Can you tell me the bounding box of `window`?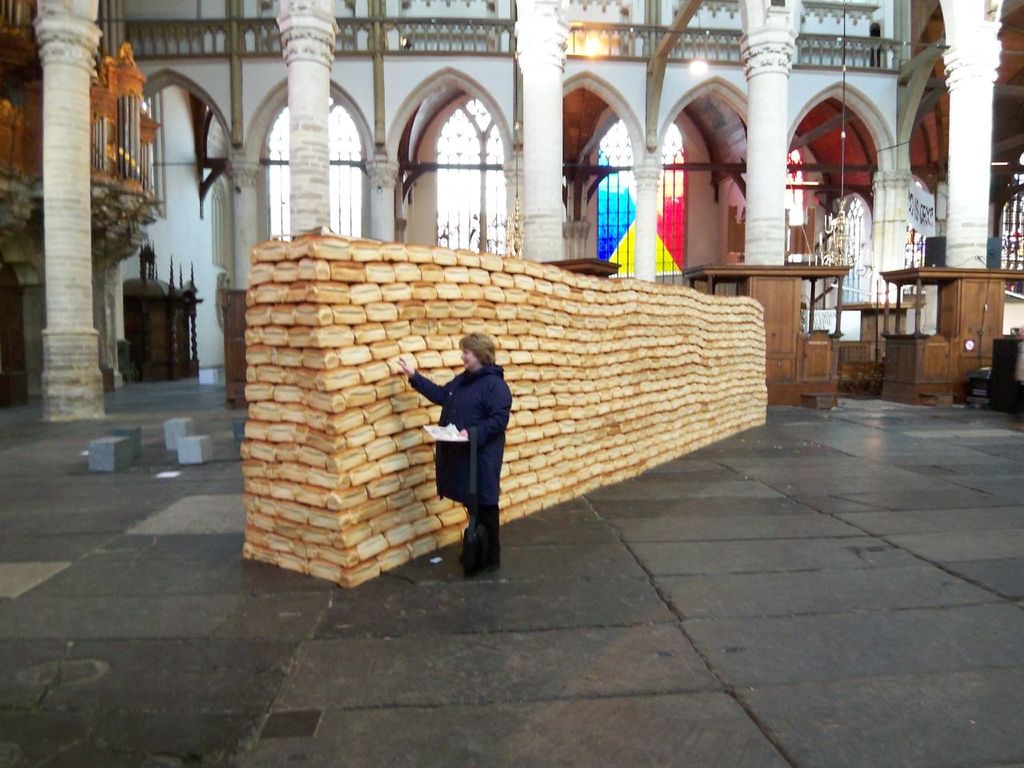
select_region(255, 91, 370, 250).
